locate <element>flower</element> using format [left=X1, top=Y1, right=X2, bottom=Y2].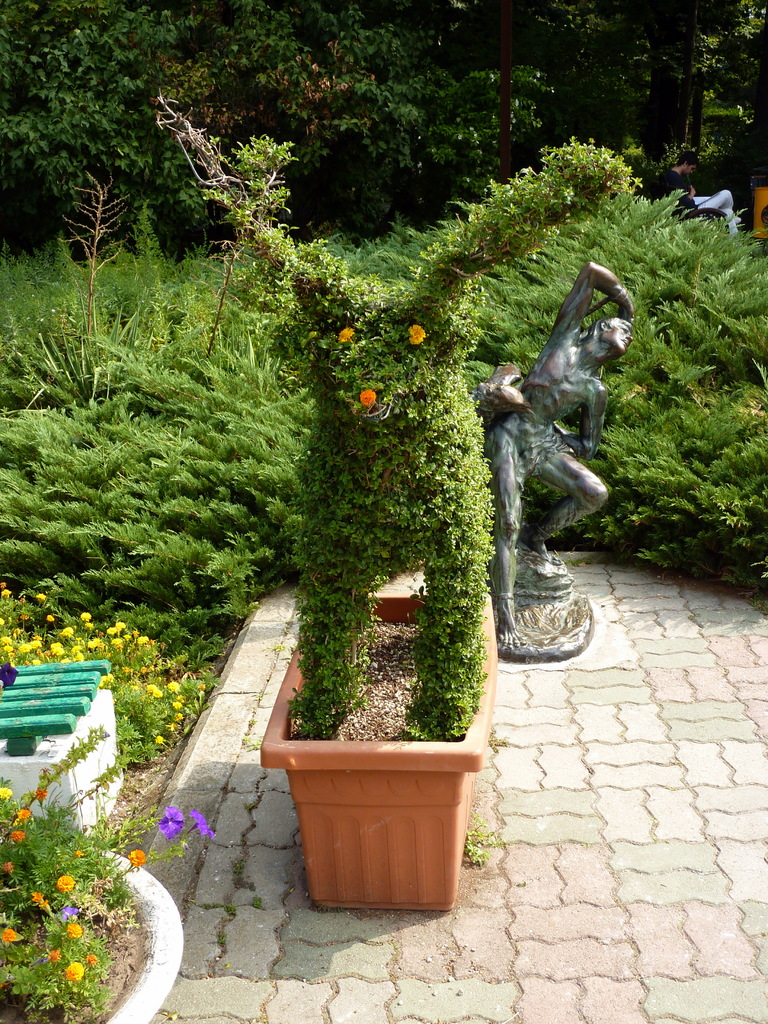
[left=127, top=848, right=147, bottom=865].
